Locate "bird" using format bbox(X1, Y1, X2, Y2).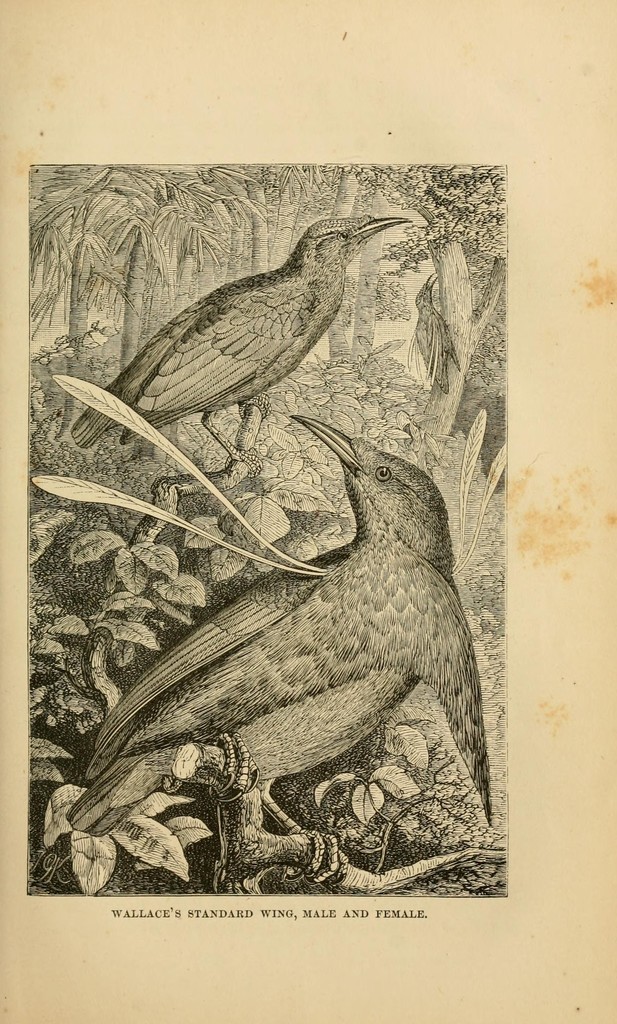
bbox(72, 403, 491, 886).
